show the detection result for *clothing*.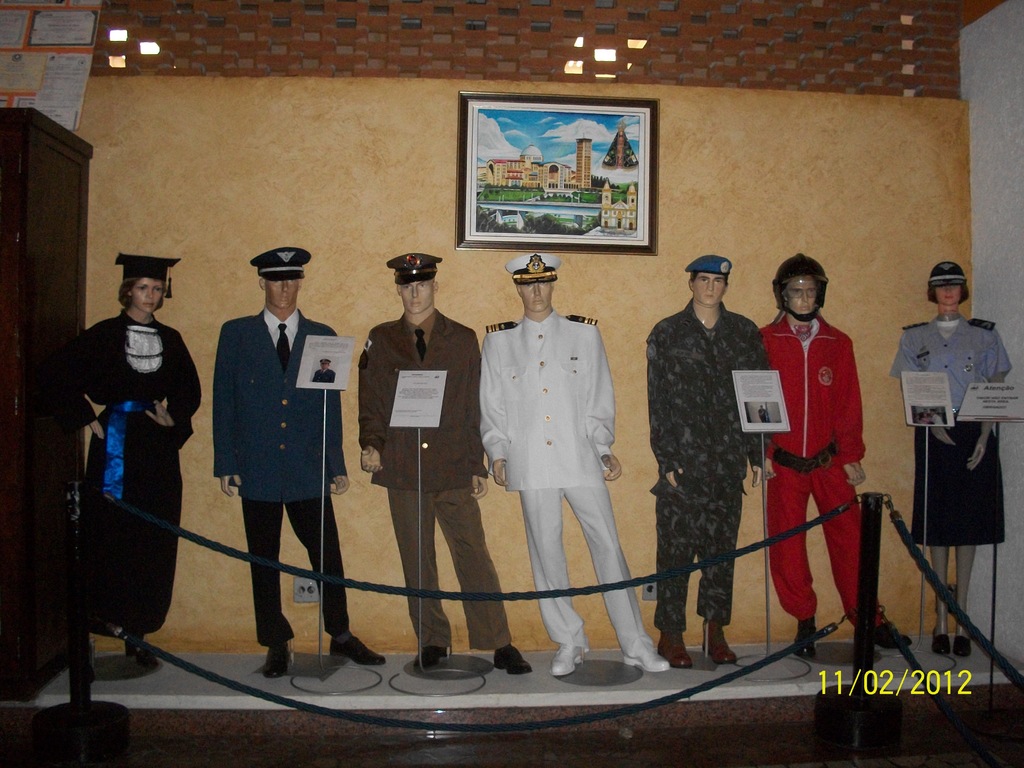
x1=898 y1=311 x2=1016 y2=541.
